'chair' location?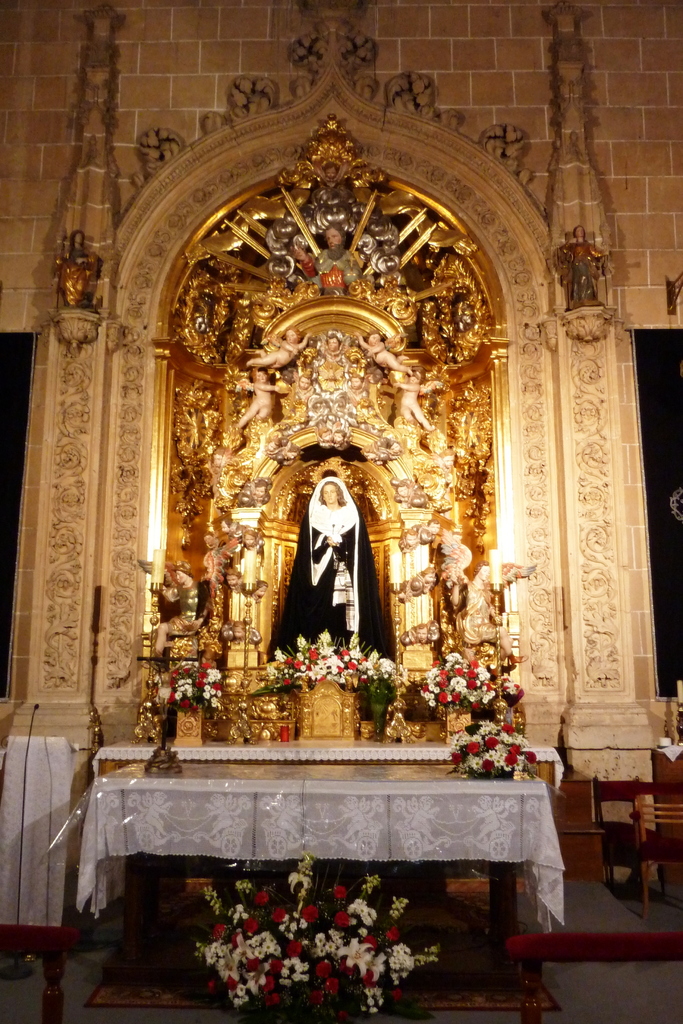
<box>595,774,682,913</box>
